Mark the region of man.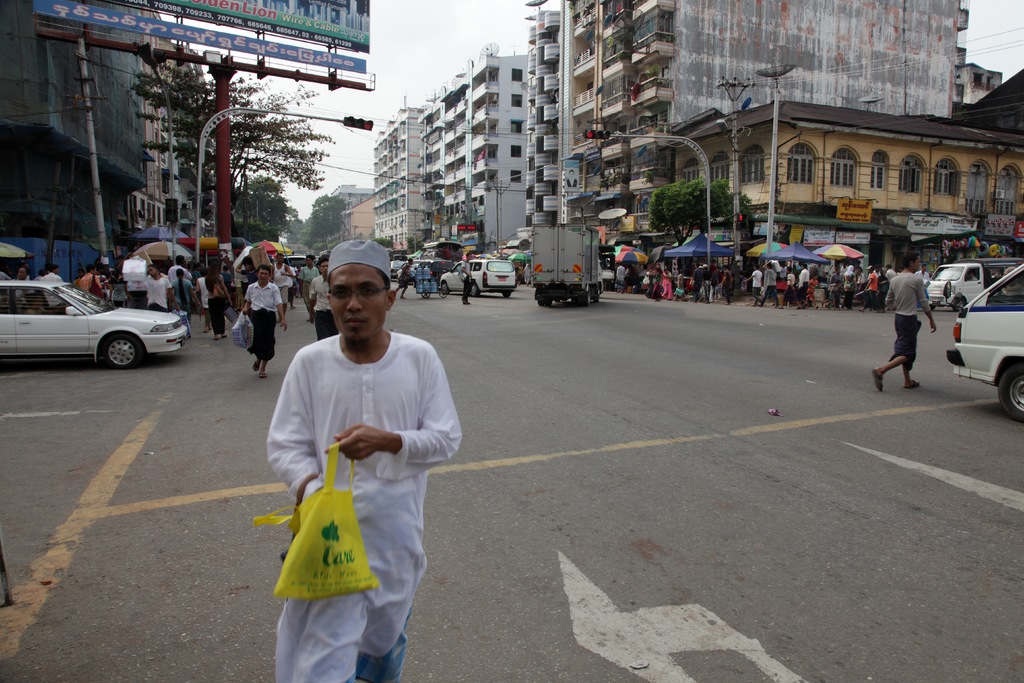
Region: {"x1": 39, "y1": 265, "x2": 67, "y2": 307}.
